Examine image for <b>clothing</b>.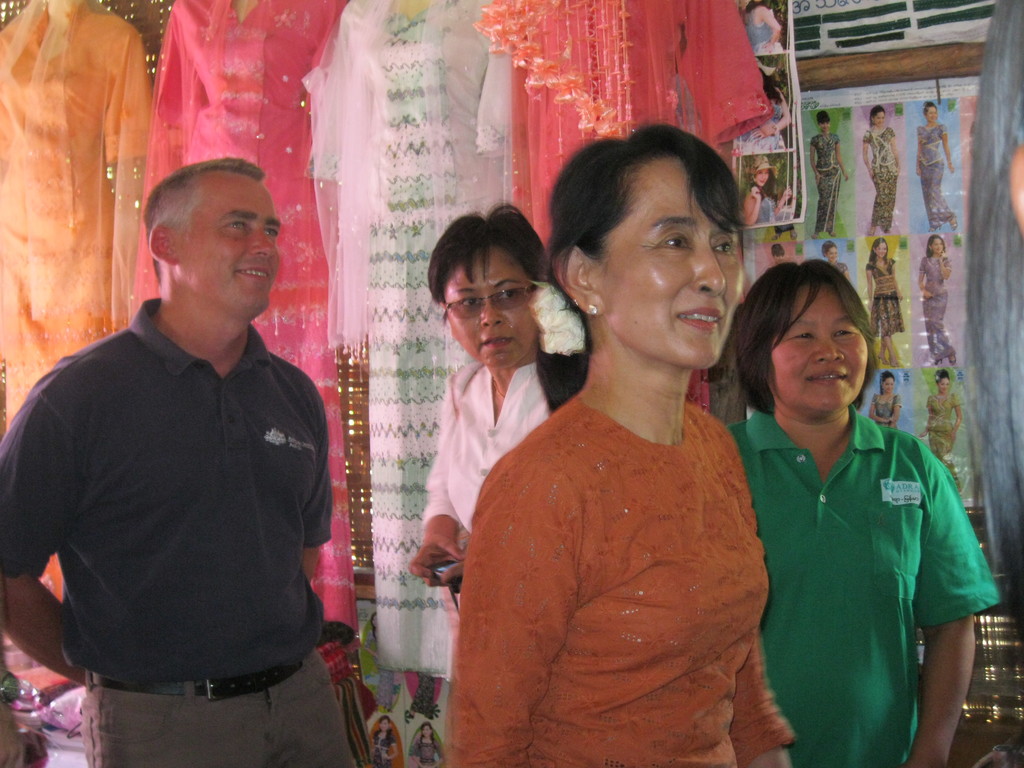
Examination result: rect(719, 406, 1006, 767).
